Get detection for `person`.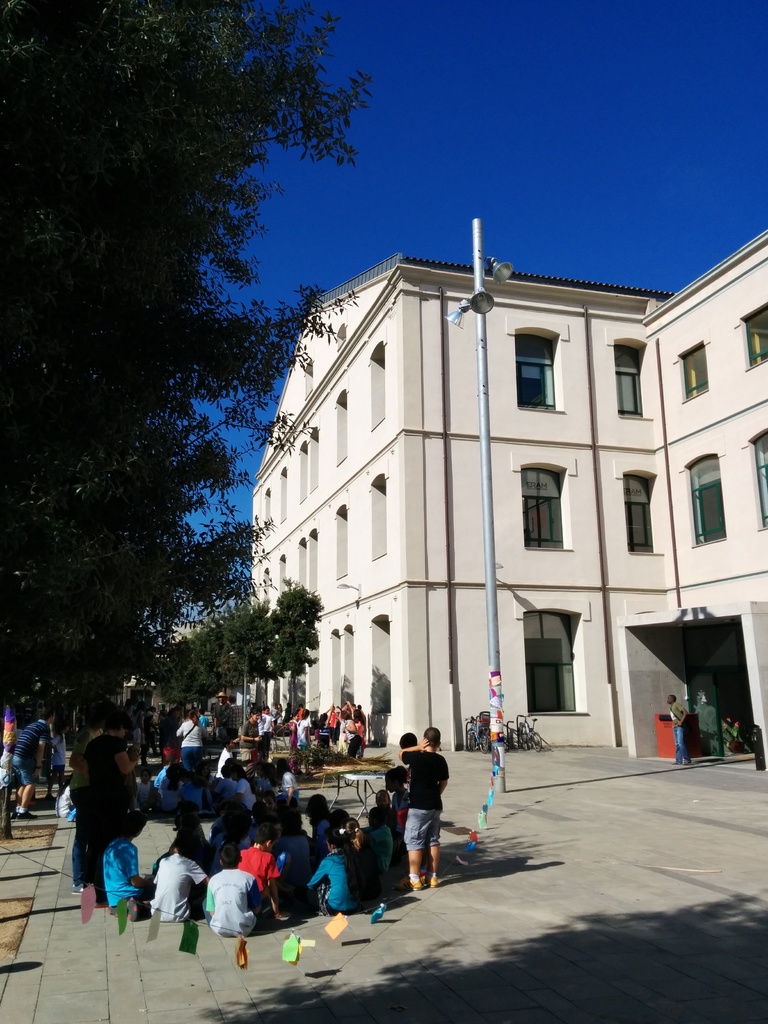
Detection: bbox(198, 841, 266, 937).
